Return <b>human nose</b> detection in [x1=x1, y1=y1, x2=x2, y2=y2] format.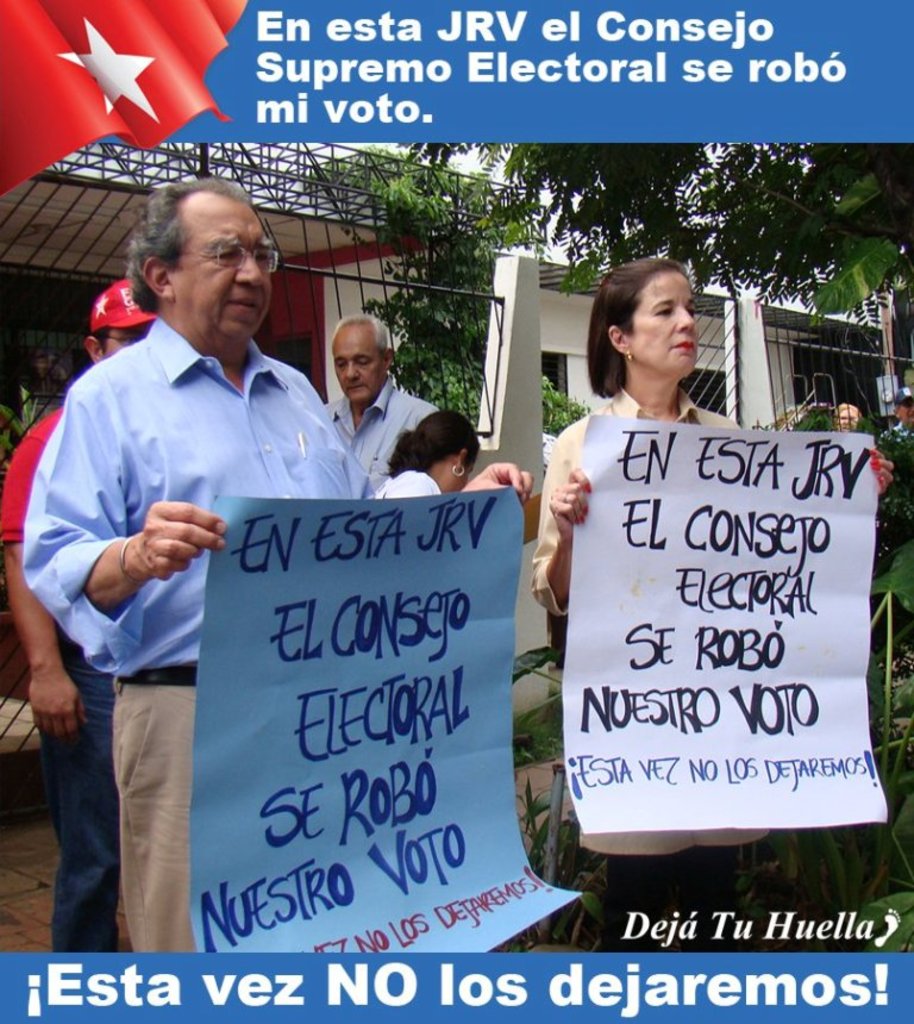
[x1=227, y1=249, x2=267, y2=291].
